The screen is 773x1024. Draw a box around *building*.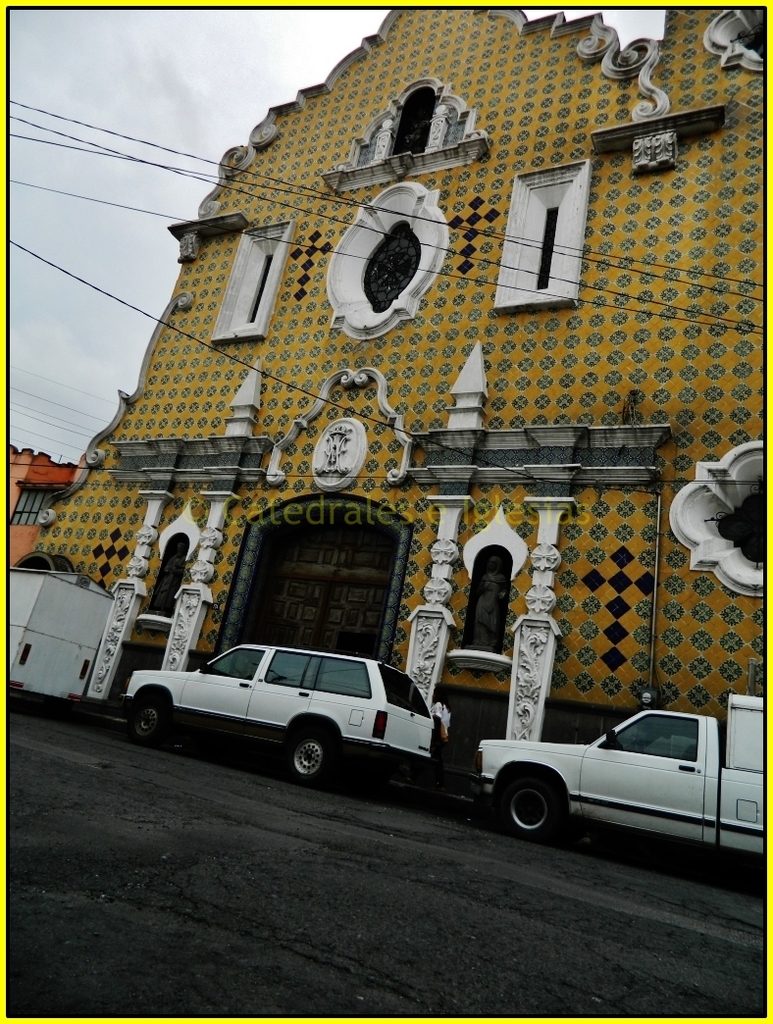
(5, 0, 770, 779).
